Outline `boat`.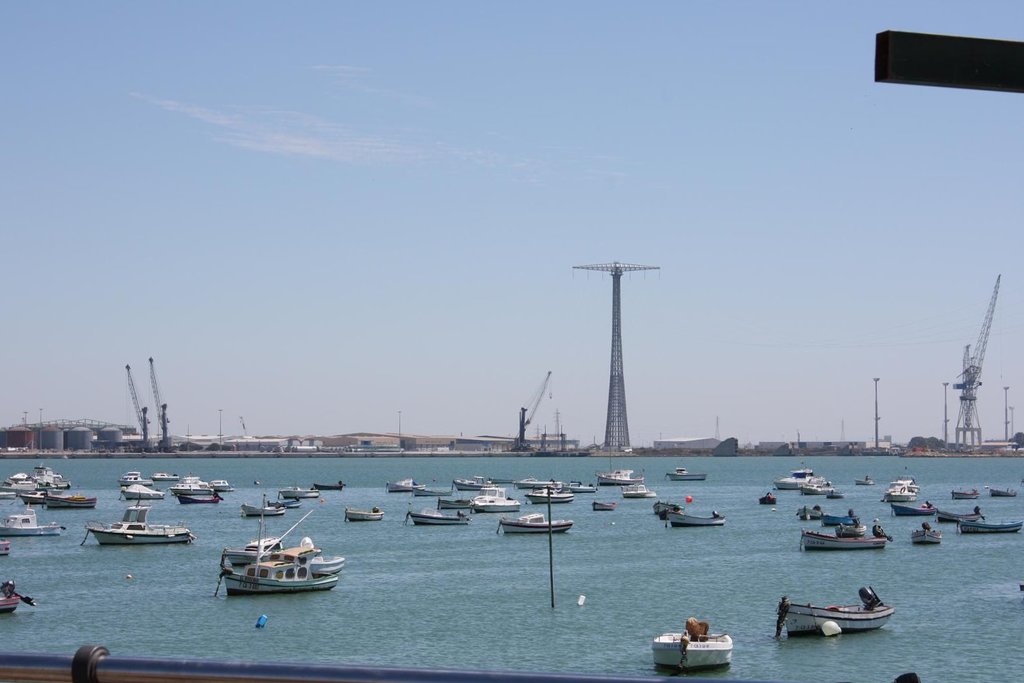
Outline: [left=0, top=507, right=63, bottom=541].
